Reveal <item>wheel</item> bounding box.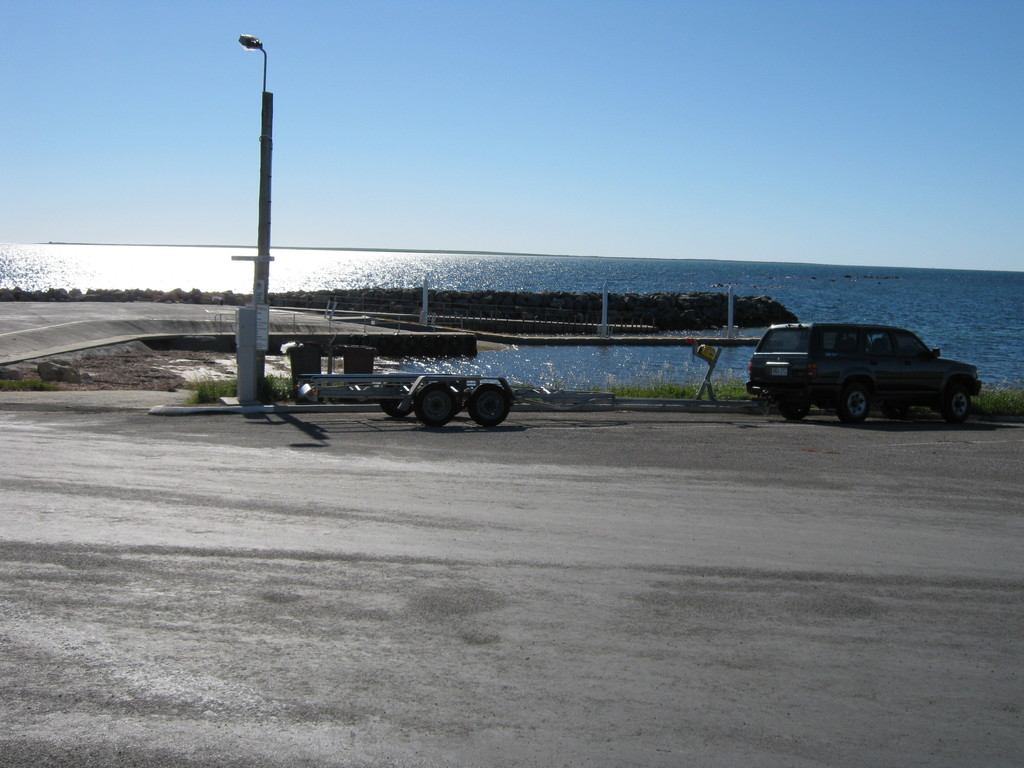
Revealed: Rect(378, 380, 420, 421).
